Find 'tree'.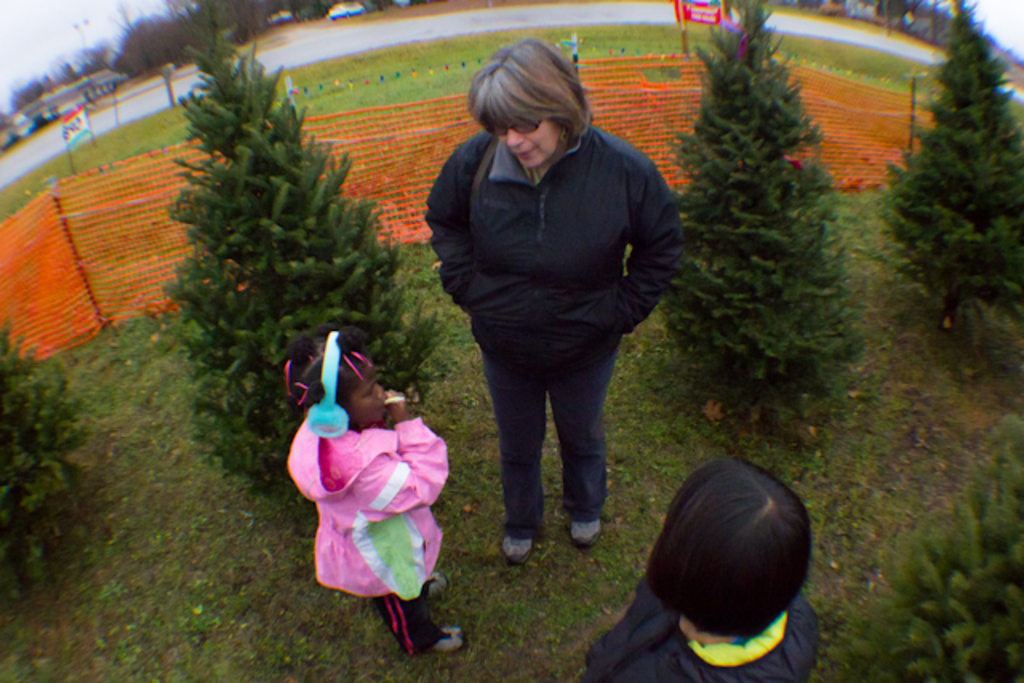
[0, 301, 94, 585].
